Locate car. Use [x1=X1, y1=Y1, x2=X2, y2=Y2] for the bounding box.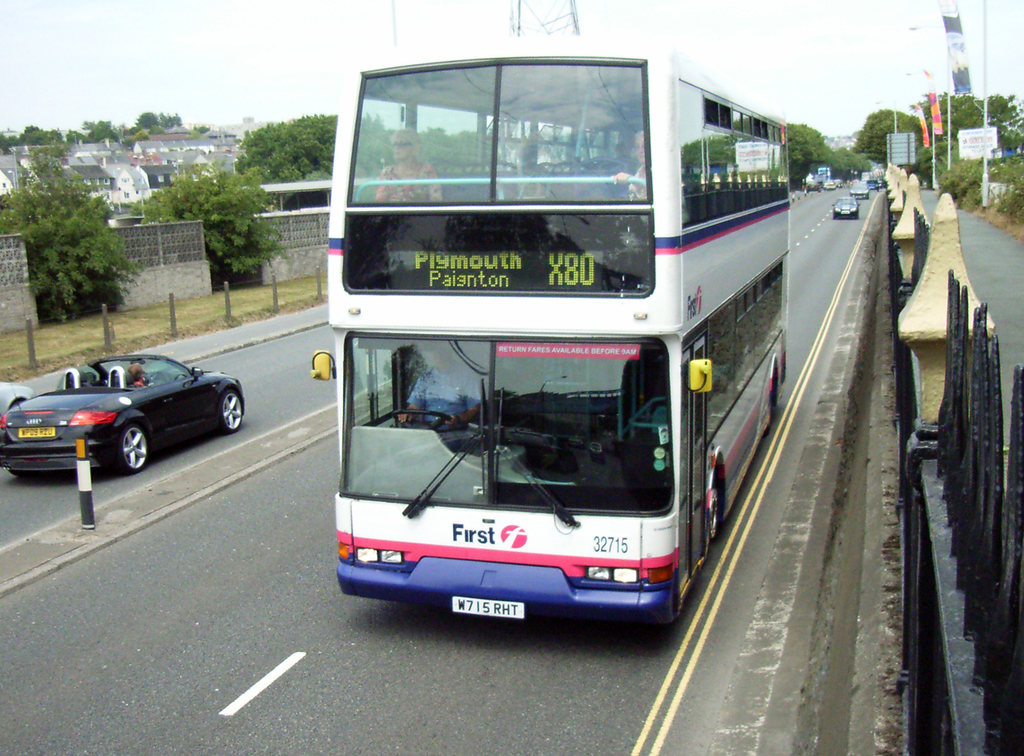
[x1=0, y1=356, x2=244, y2=478].
